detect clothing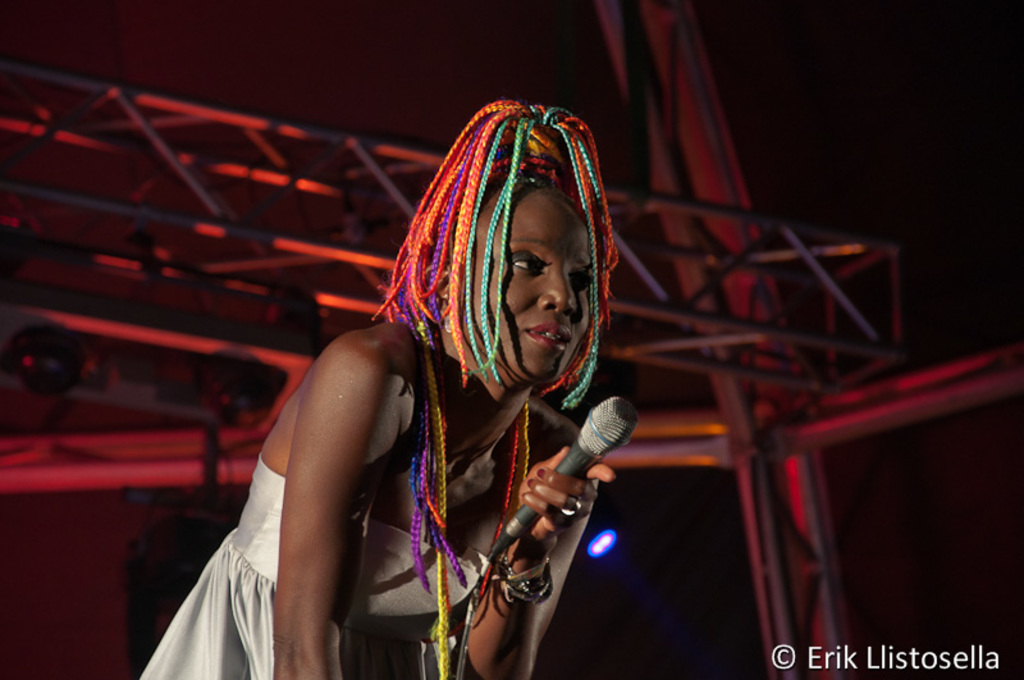
{"x1": 145, "y1": 348, "x2": 506, "y2": 679}
